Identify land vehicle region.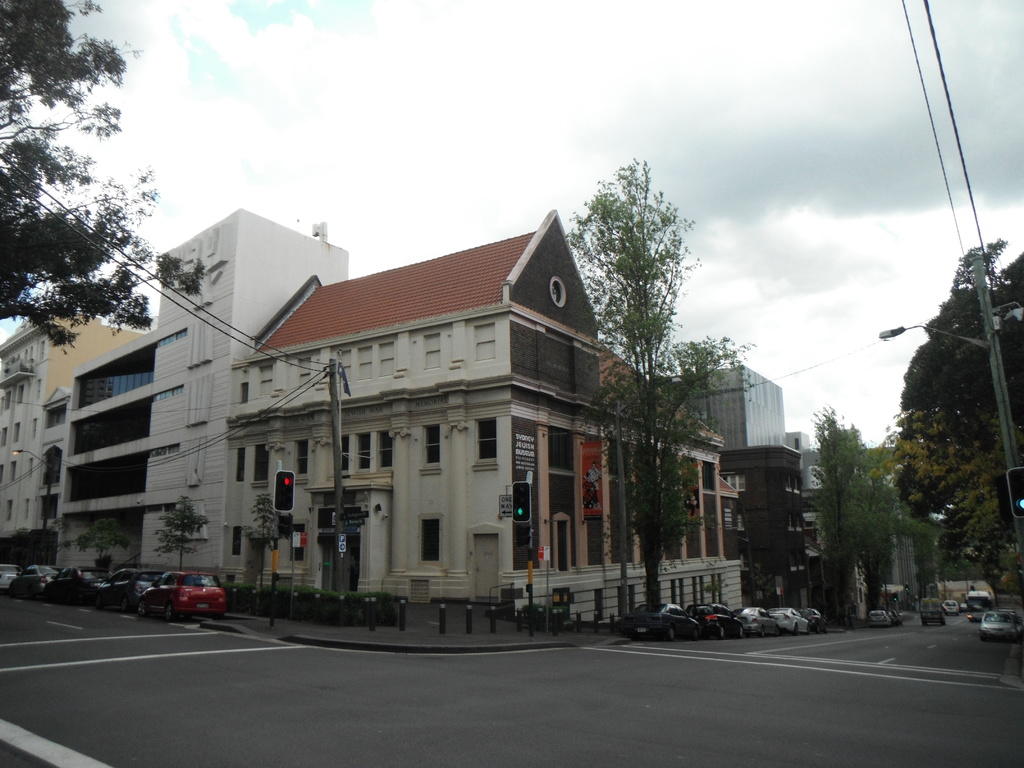
Region: bbox(8, 563, 58, 590).
